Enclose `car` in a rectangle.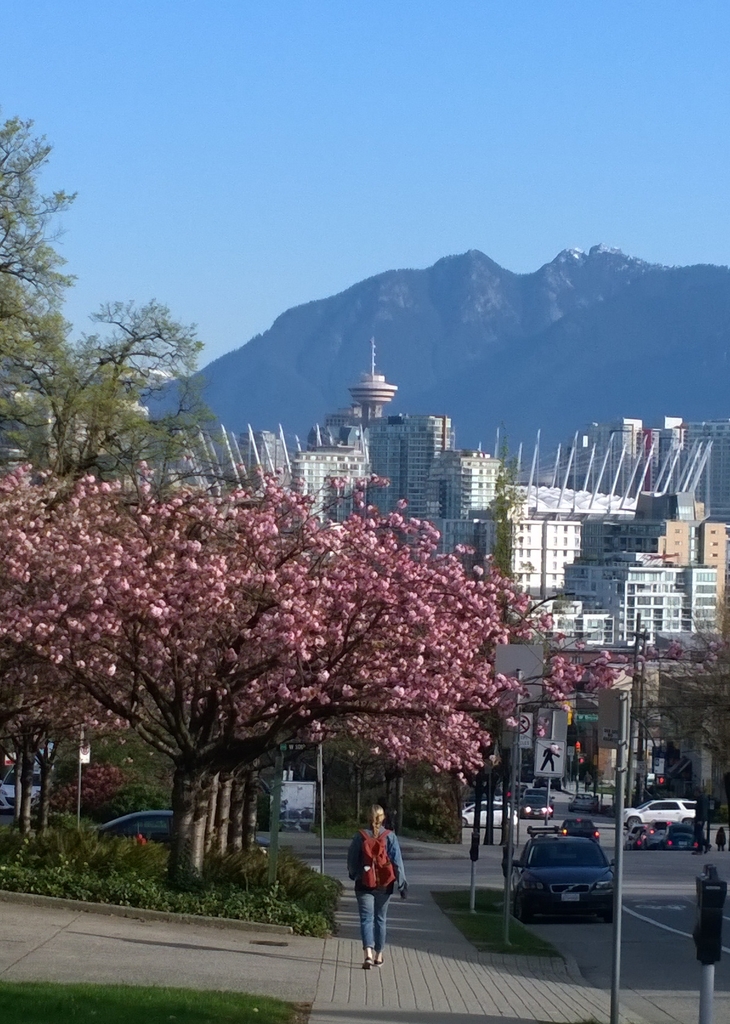
BBox(622, 799, 697, 828).
